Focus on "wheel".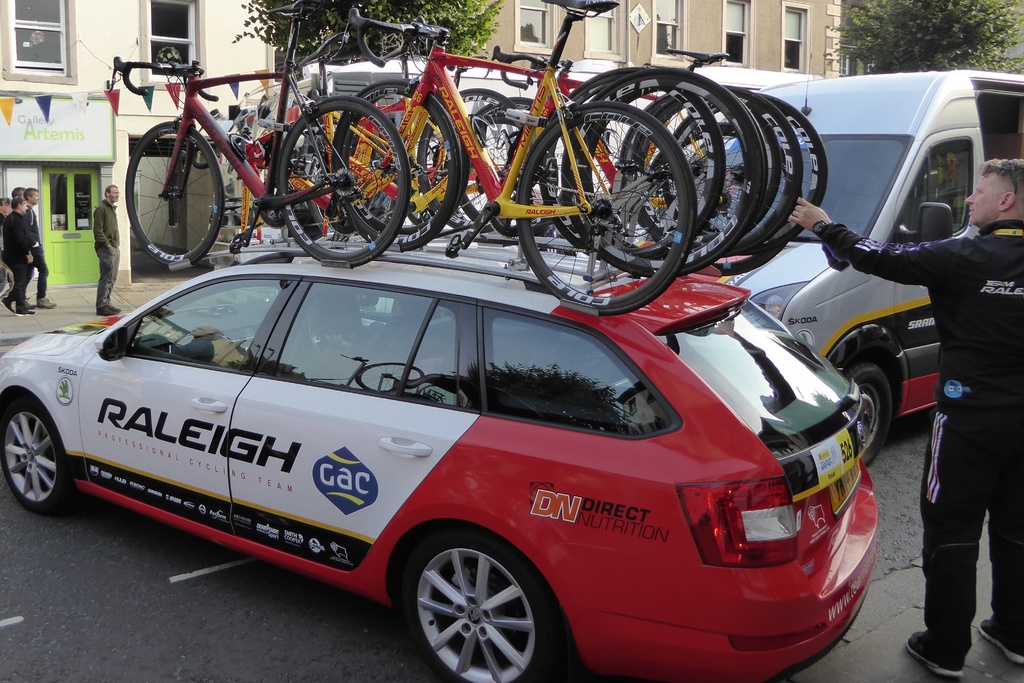
Focused at l=397, t=541, r=552, b=668.
